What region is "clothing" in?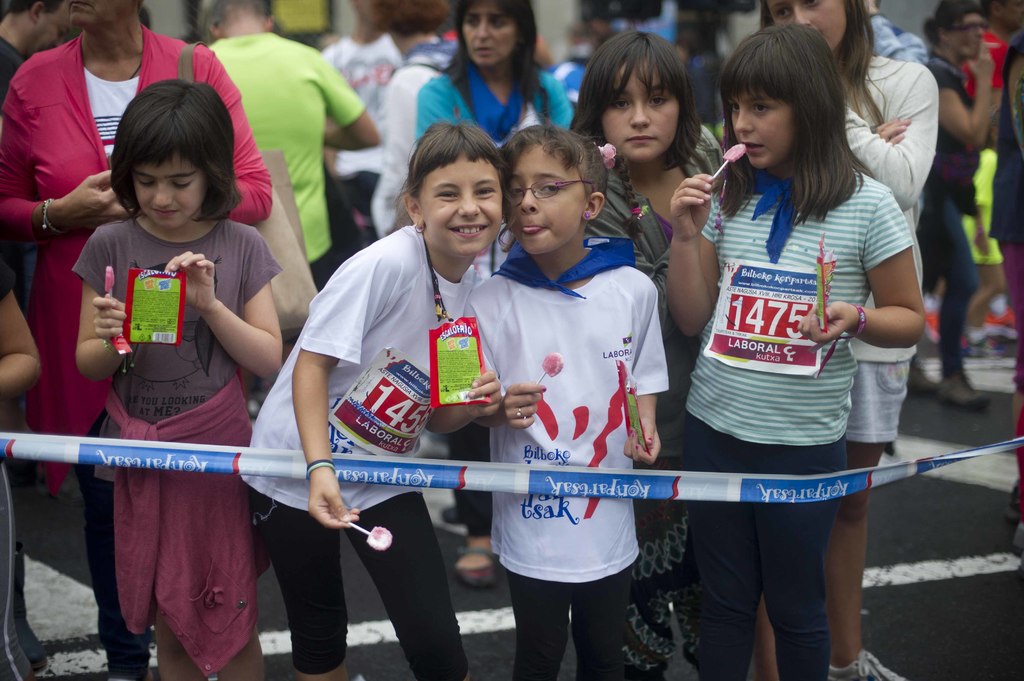
(919,53,963,332).
